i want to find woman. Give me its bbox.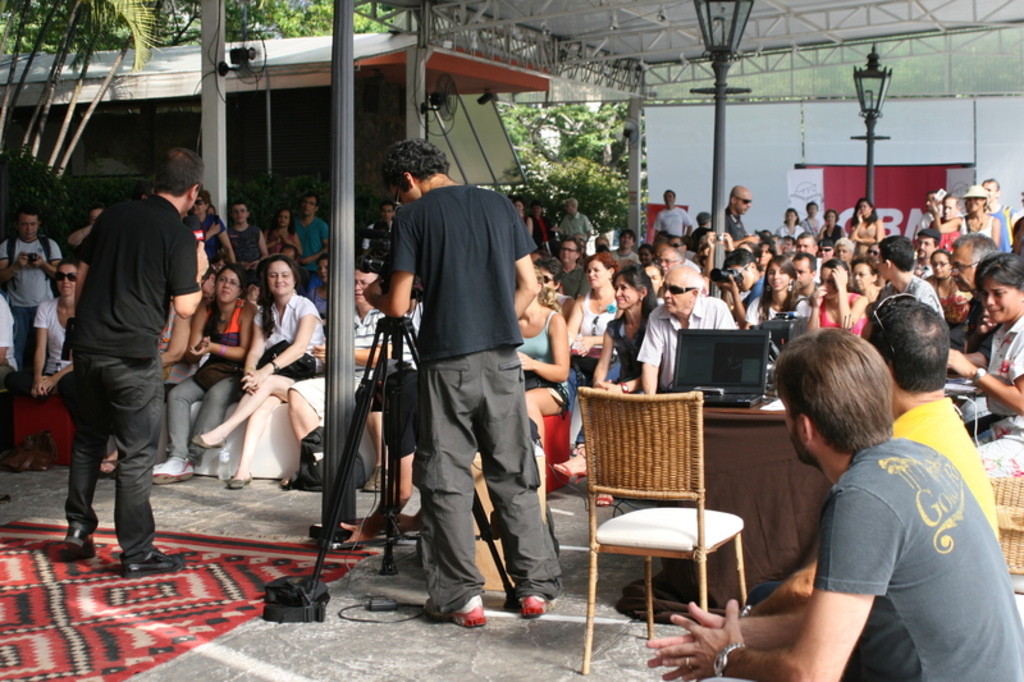
left=151, top=265, right=257, bottom=484.
